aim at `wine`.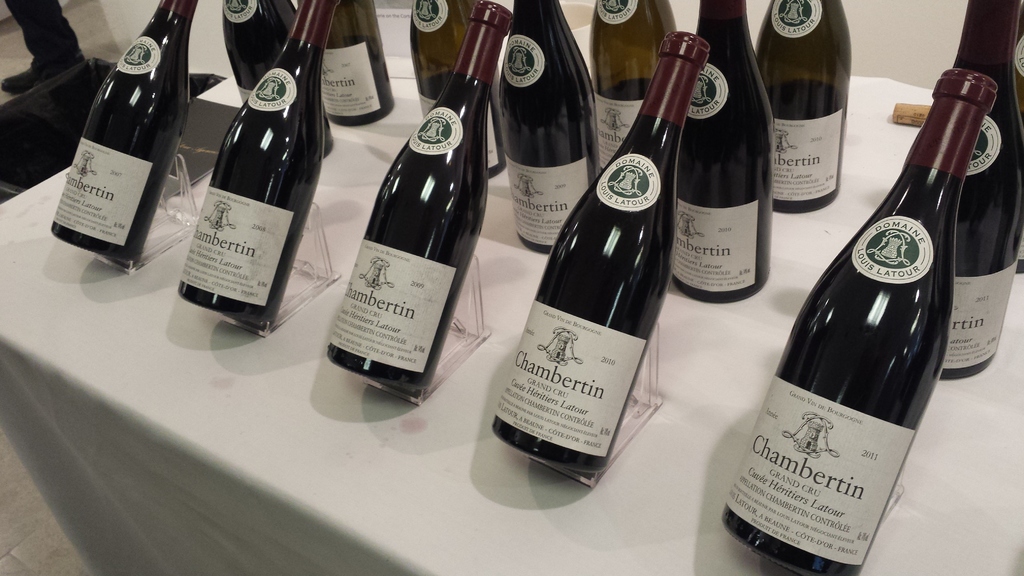
Aimed at 180,0,335,325.
